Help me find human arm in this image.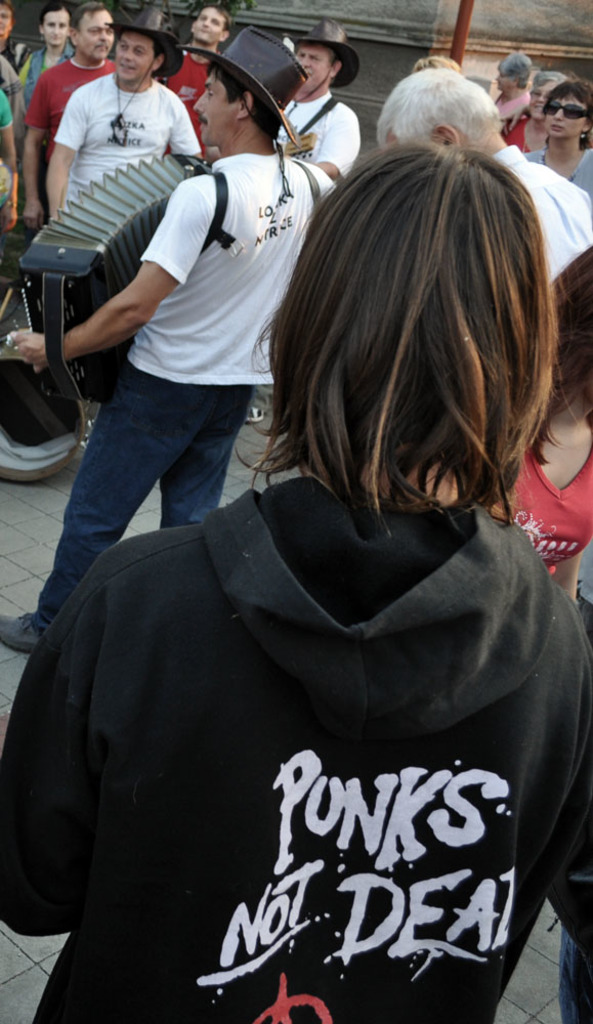
Found it: [503, 103, 530, 132].
